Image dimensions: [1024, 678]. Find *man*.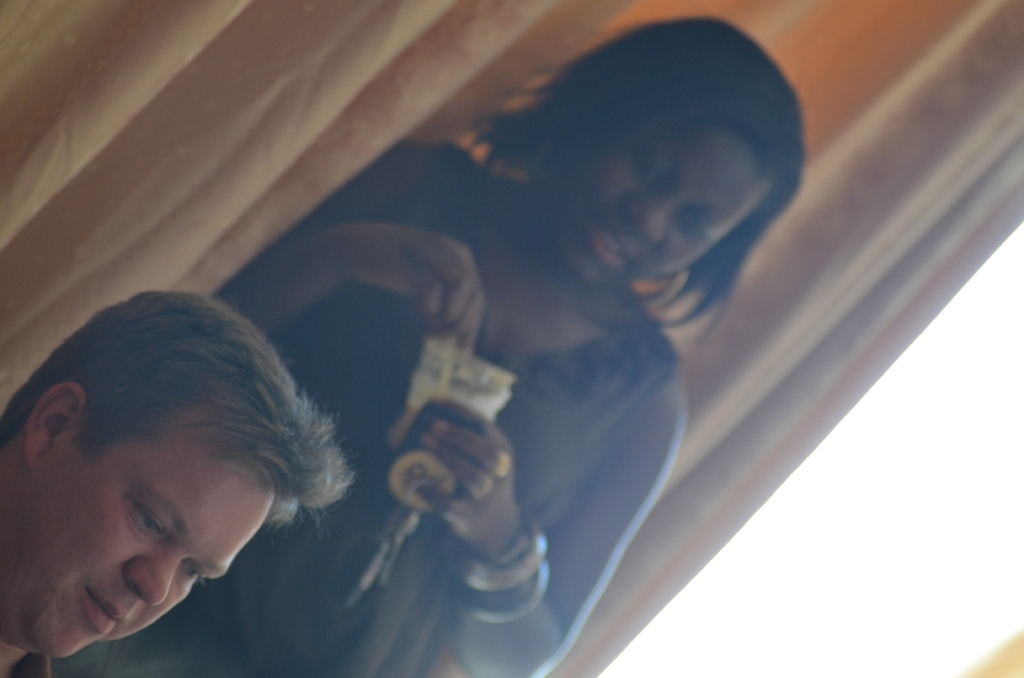
(0,314,371,676).
